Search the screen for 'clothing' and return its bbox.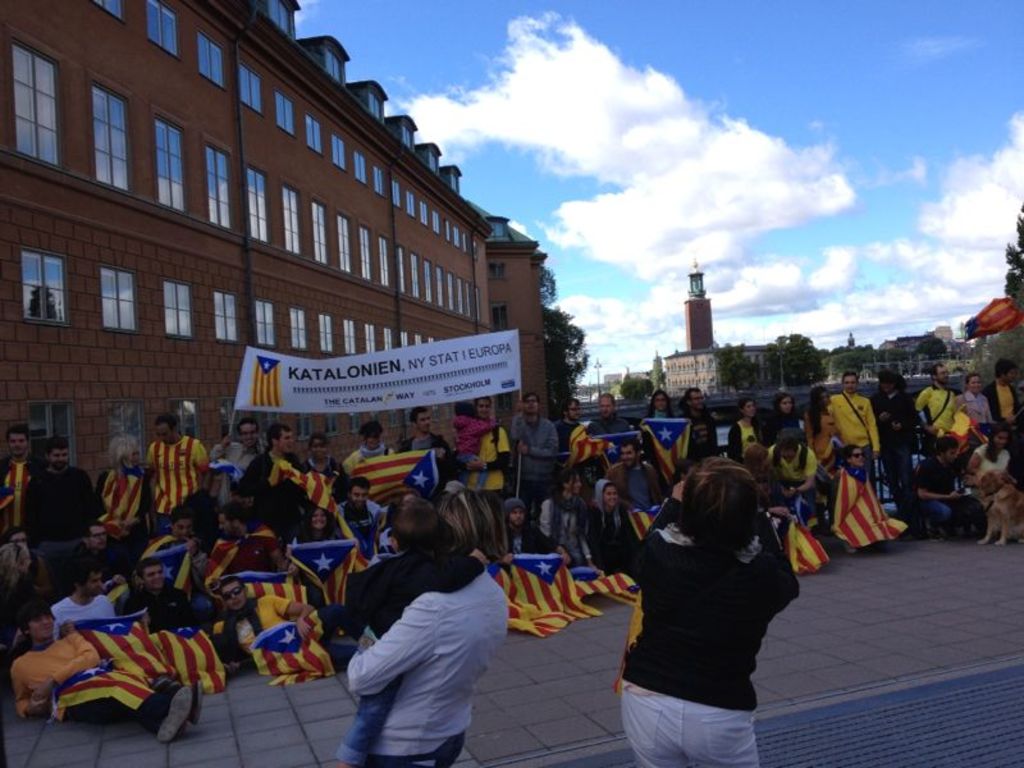
Found: crop(589, 416, 634, 443).
